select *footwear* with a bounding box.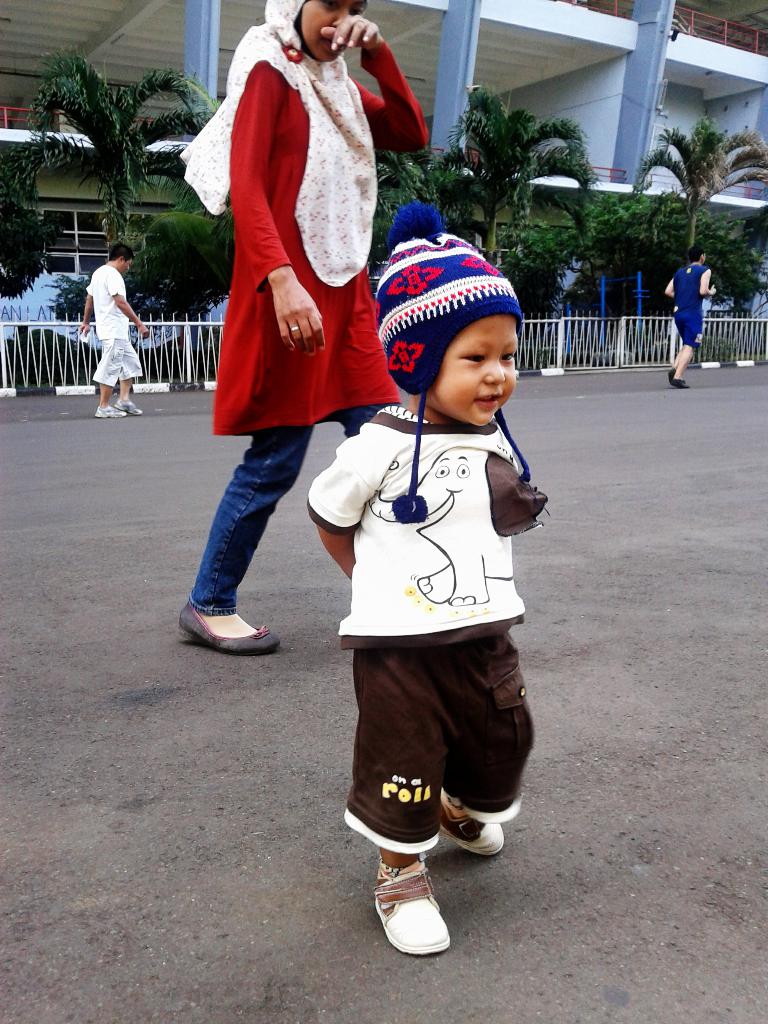
[435, 815, 512, 856].
